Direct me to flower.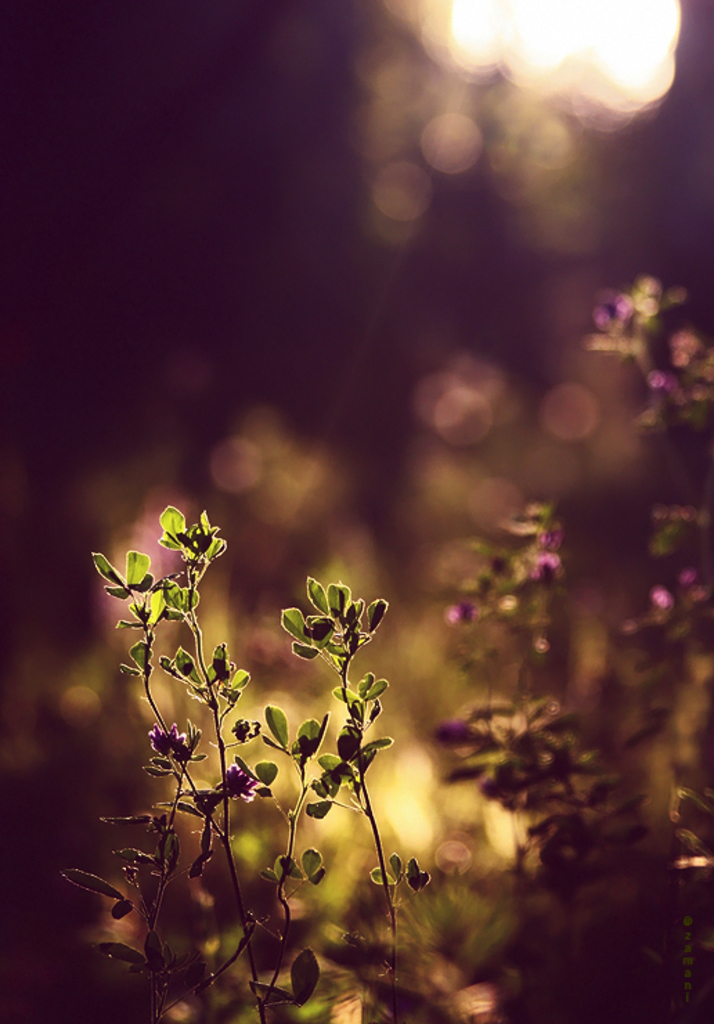
Direction: rect(649, 585, 675, 619).
